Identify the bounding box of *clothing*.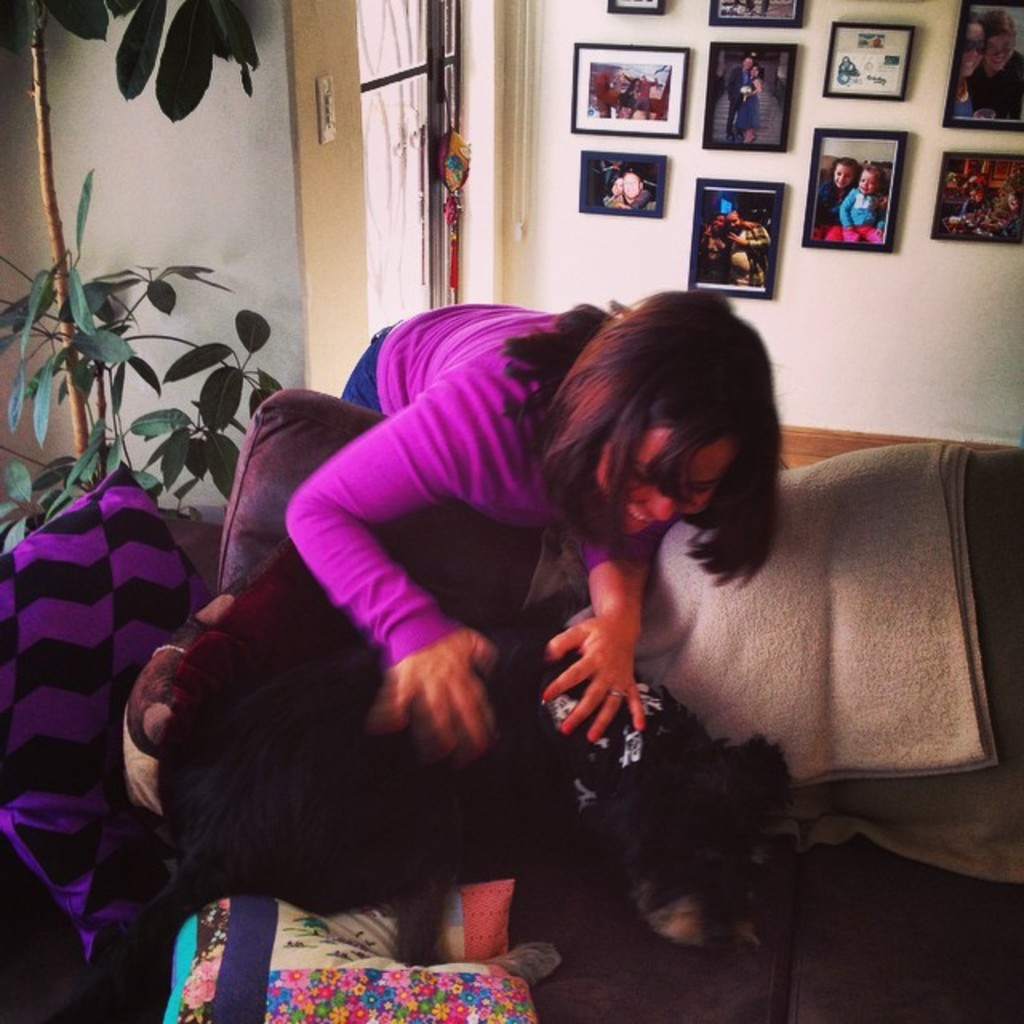
(x1=997, y1=206, x2=1022, y2=243).
